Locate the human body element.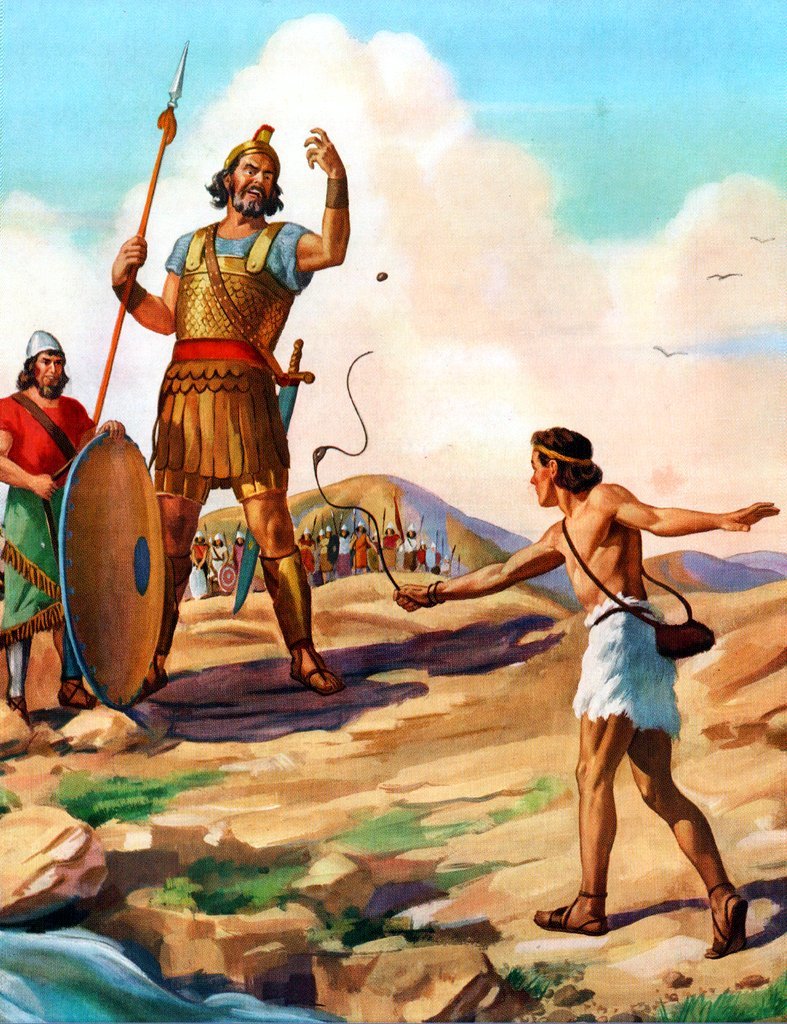
Element bbox: bbox(0, 385, 98, 726).
